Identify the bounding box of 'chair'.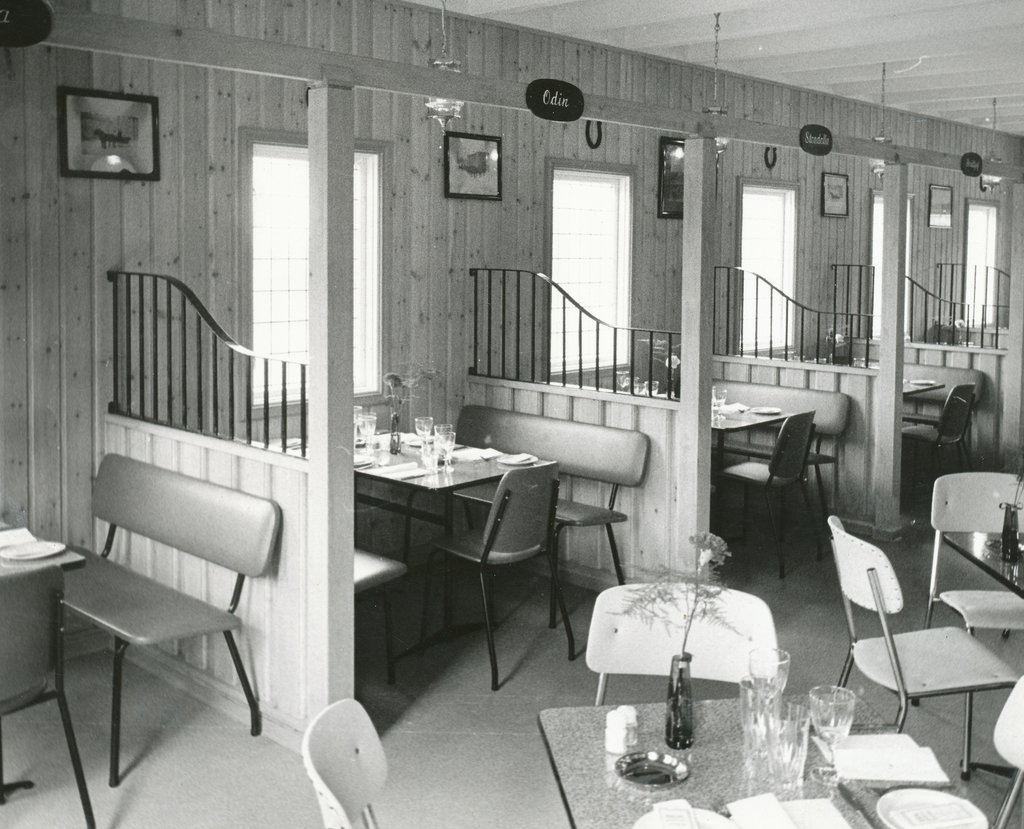
<region>410, 456, 581, 687</region>.
